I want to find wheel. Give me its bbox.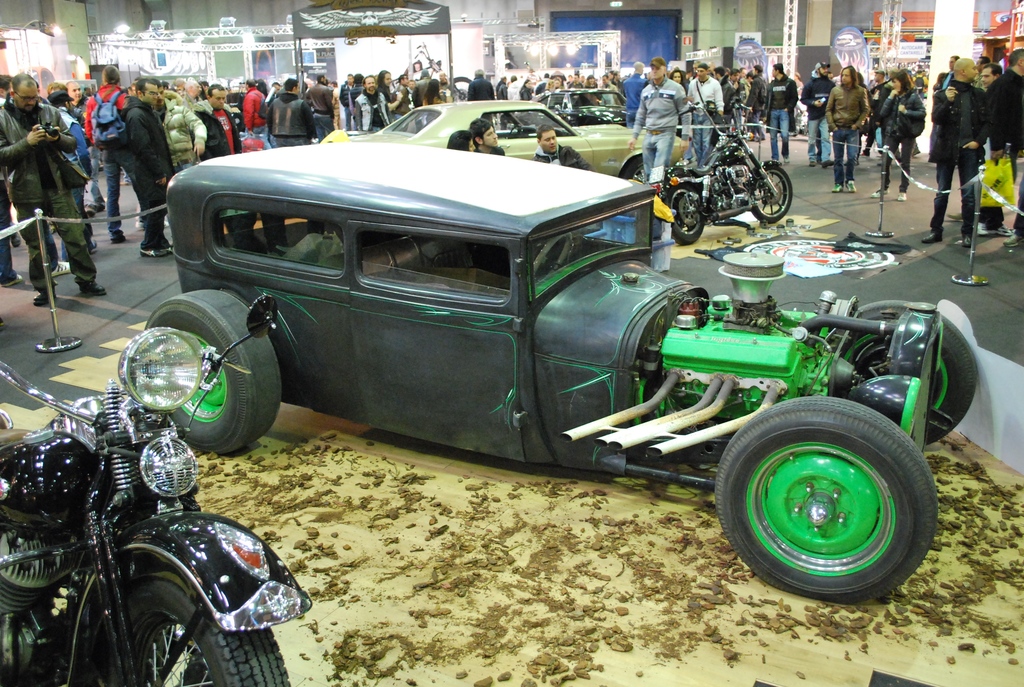
left=714, top=402, right=959, bottom=595.
